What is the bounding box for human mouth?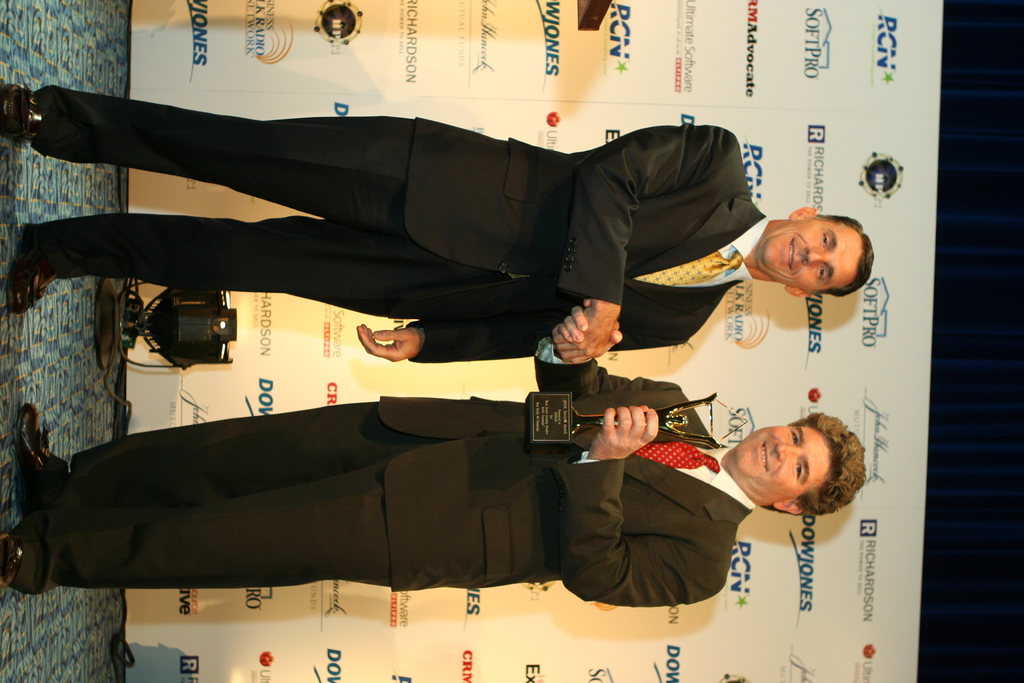
755/440/772/476.
